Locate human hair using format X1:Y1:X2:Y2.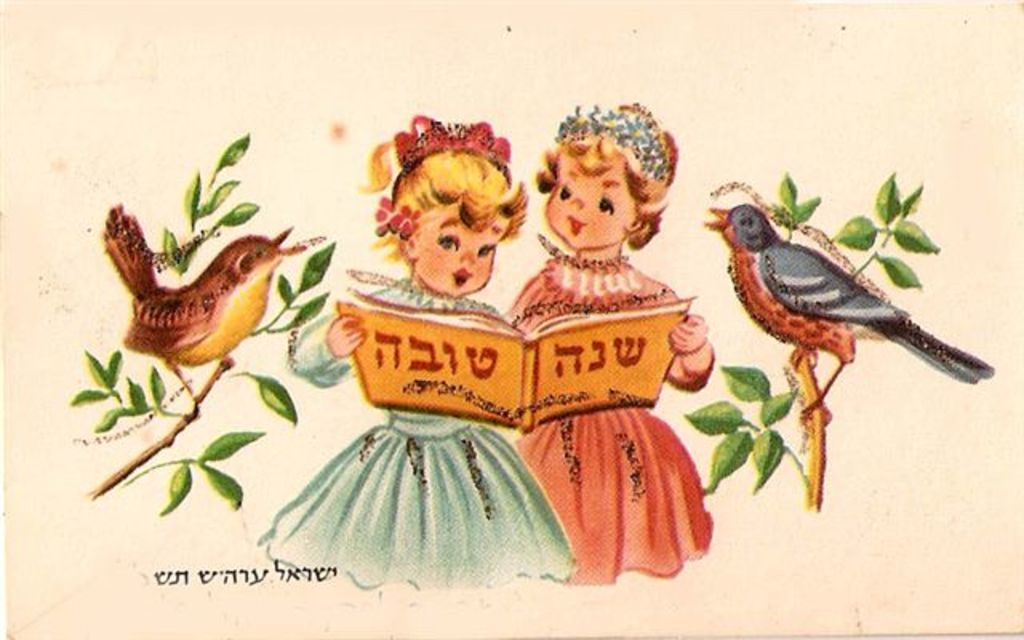
525:101:680:256.
